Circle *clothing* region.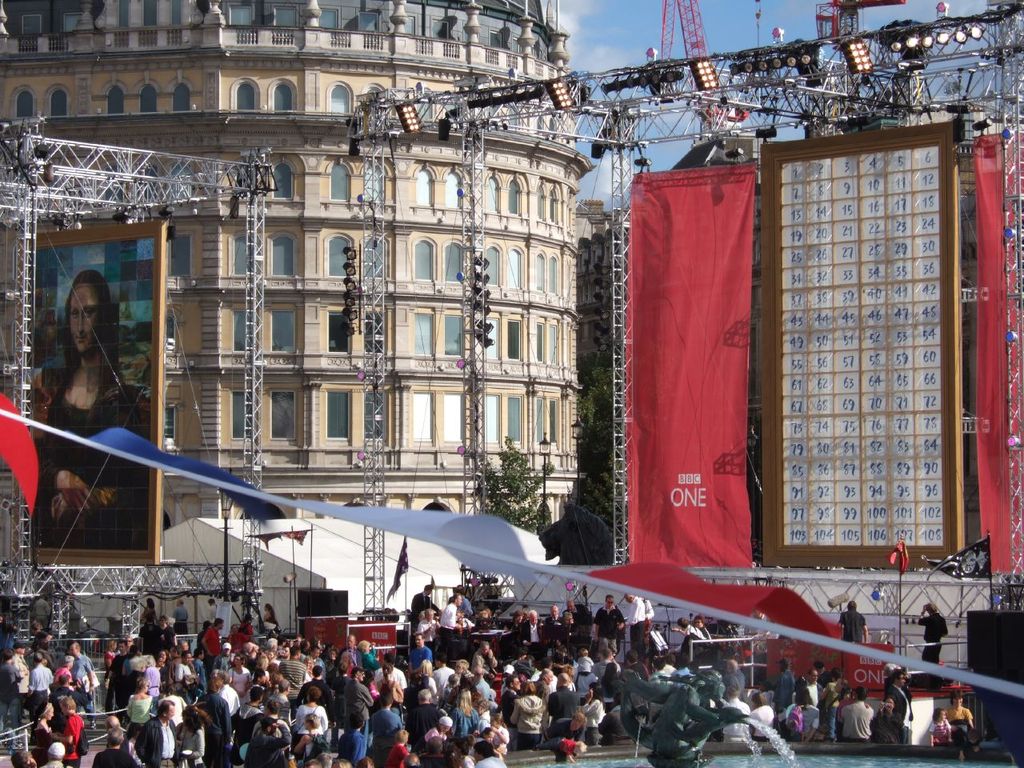
Region: bbox(567, 665, 599, 705).
